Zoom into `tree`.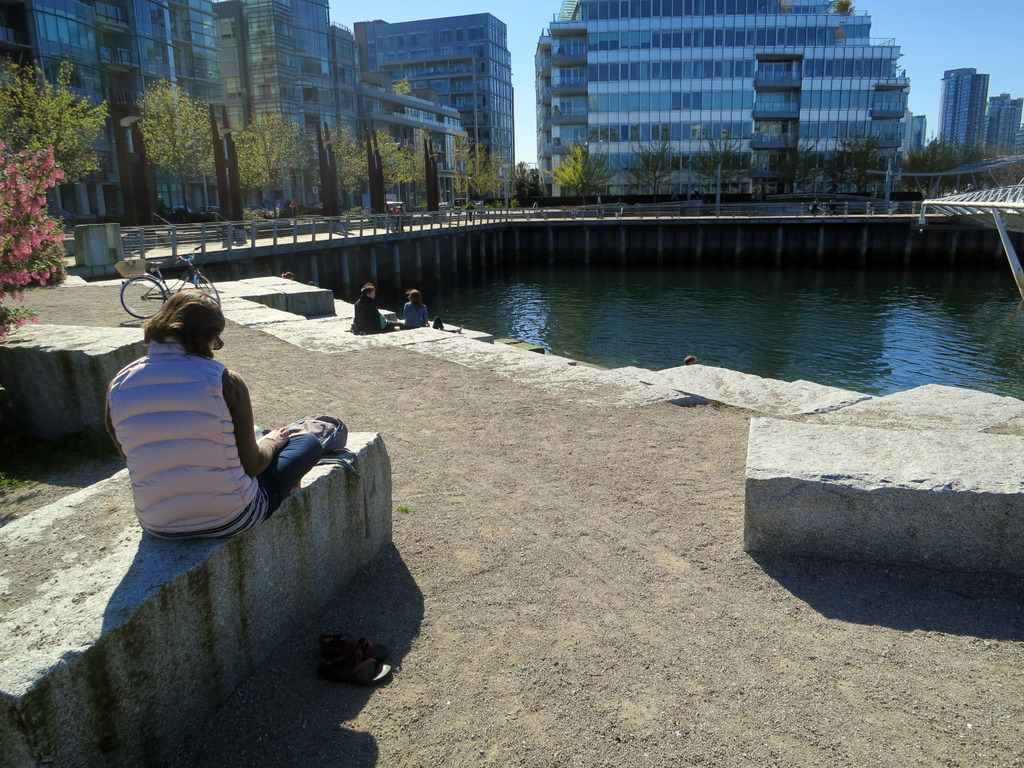
Zoom target: rect(618, 138, 678, 198).
